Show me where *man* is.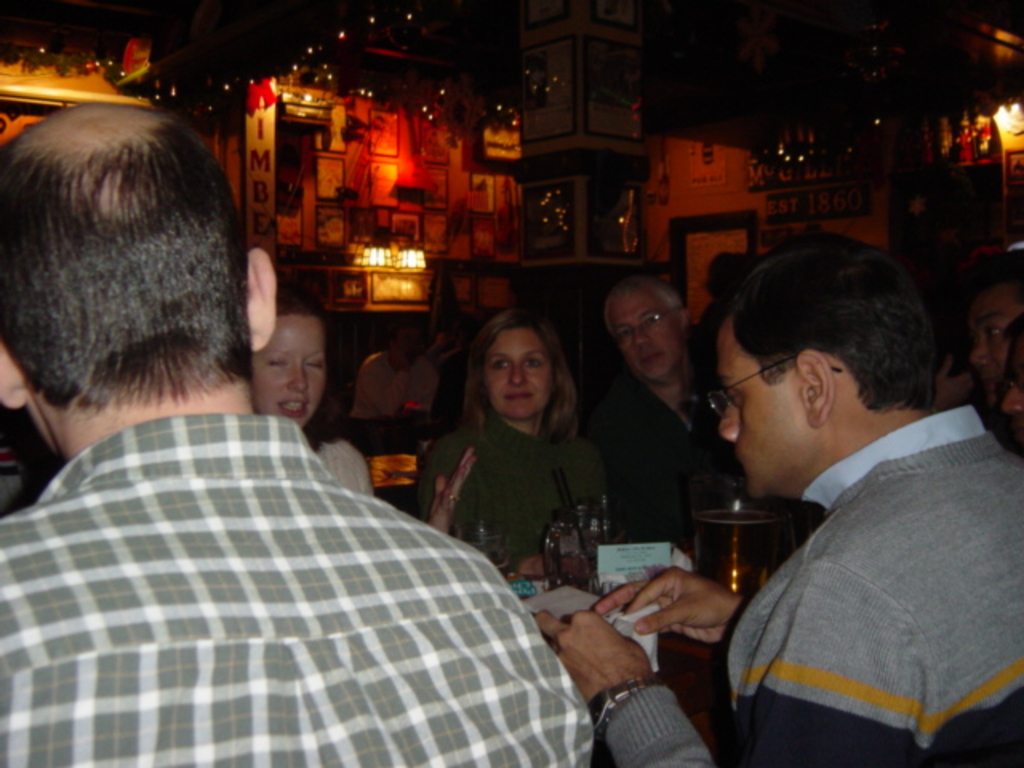
*man* is at 0, 102, 597, 766.
